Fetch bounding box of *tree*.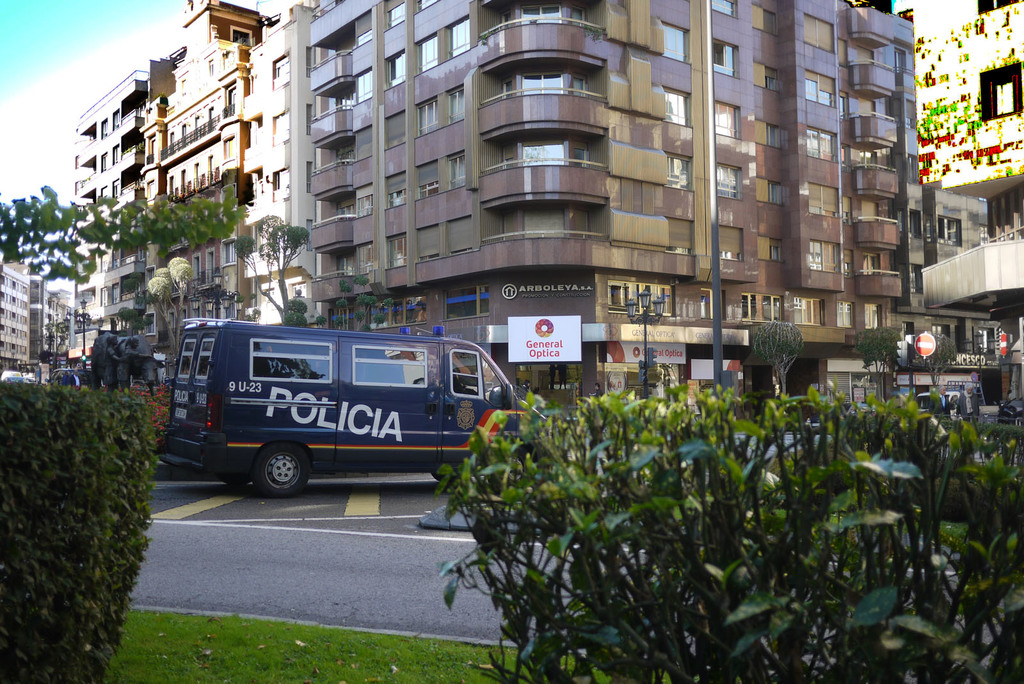
Bbox: 145,252,198,362.
